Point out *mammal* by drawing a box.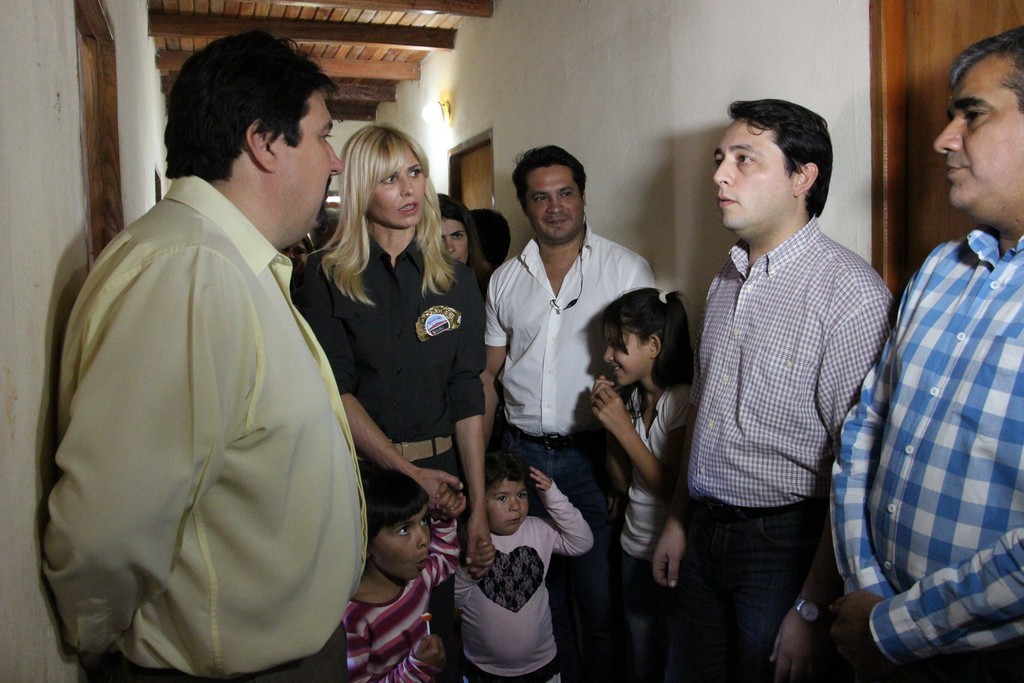
bbox=(279, 99, 497, 590).
